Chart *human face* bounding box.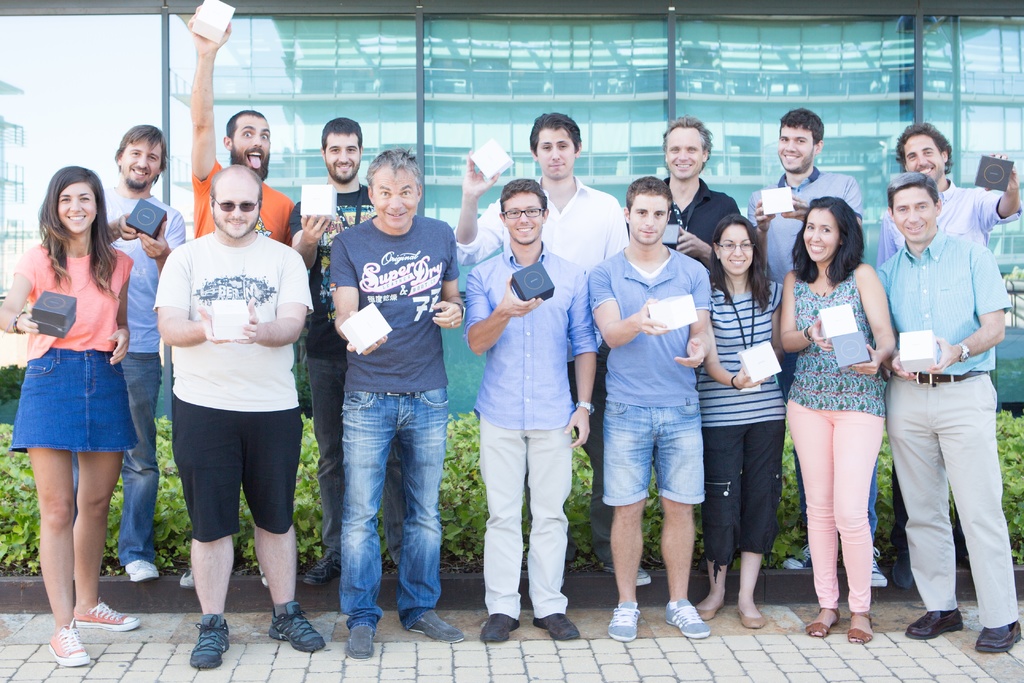
Charted: left=119, top=138, right=163, bottom=185.
